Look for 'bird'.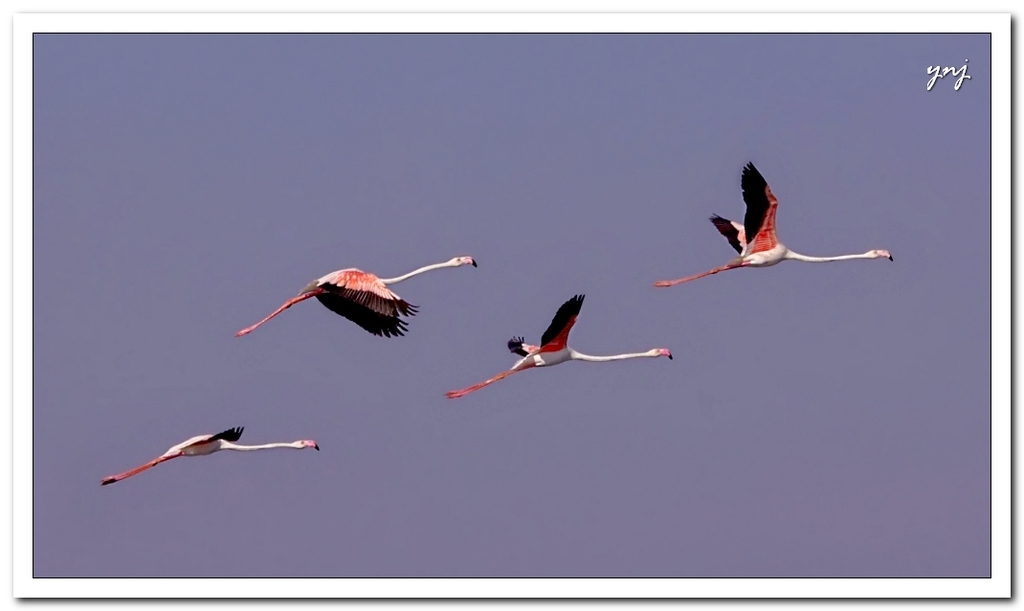
Found: x1=679 y1=176 x2=881 y2=297.
